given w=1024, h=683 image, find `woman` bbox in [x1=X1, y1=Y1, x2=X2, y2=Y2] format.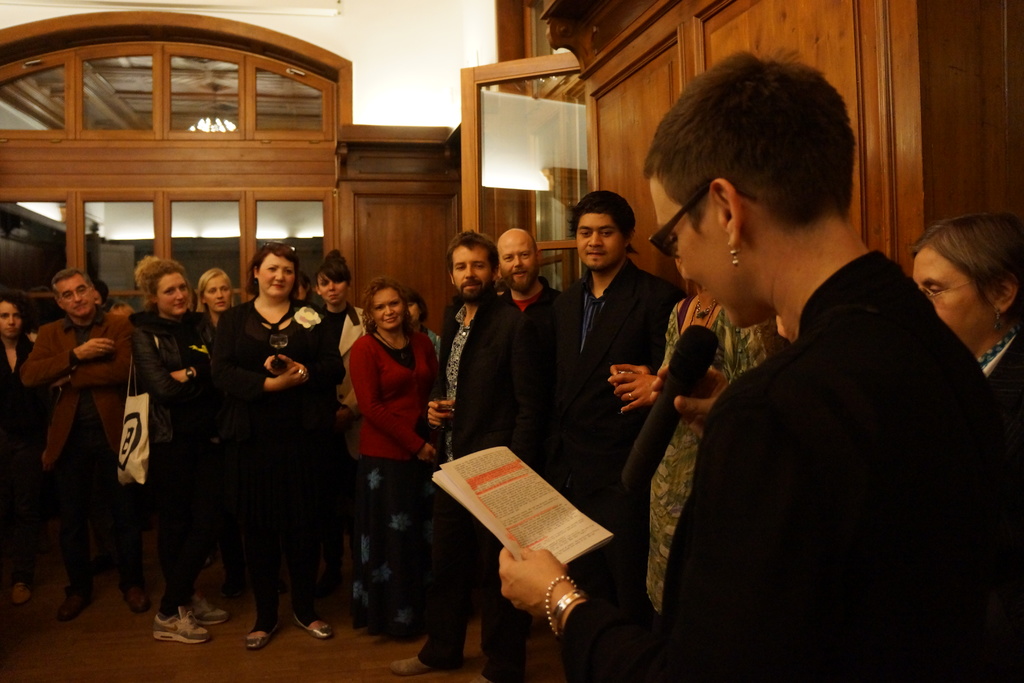
[x1=0, y1=288, x2=46, y2=480].
